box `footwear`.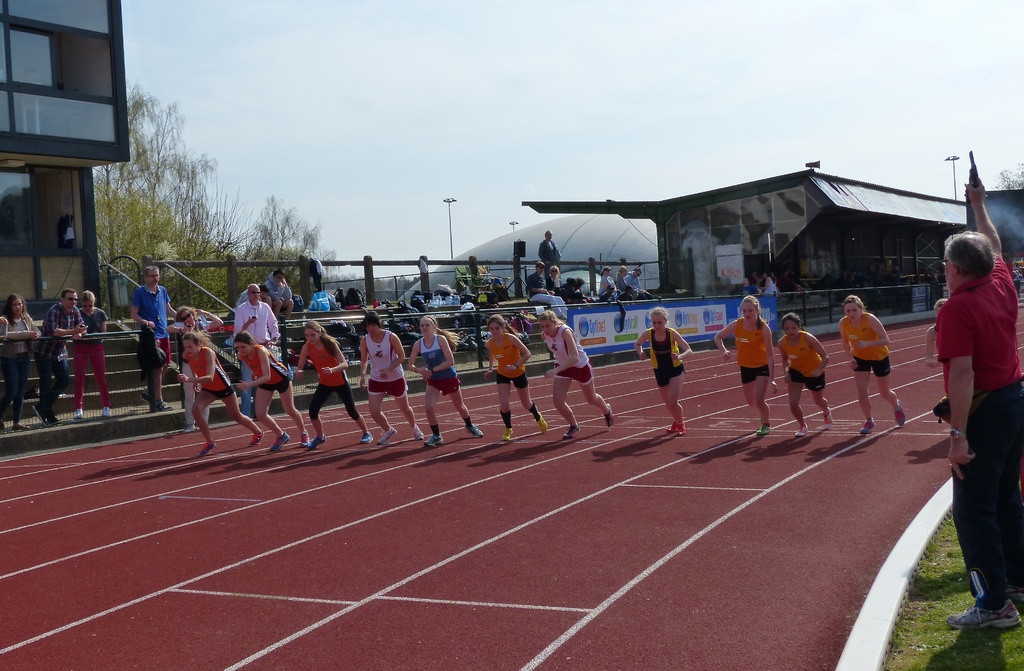
(x1=411, y1=423, x2=422, y2=438).
